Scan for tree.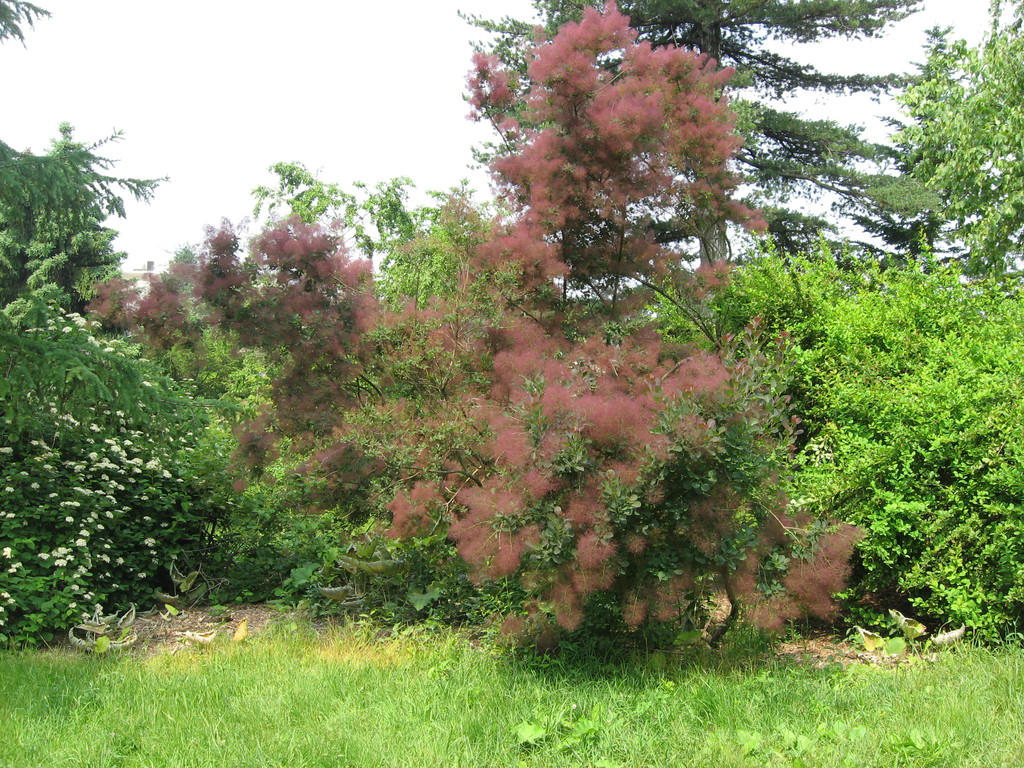
Scan result: bbox=(84, 0, 893, 690).
